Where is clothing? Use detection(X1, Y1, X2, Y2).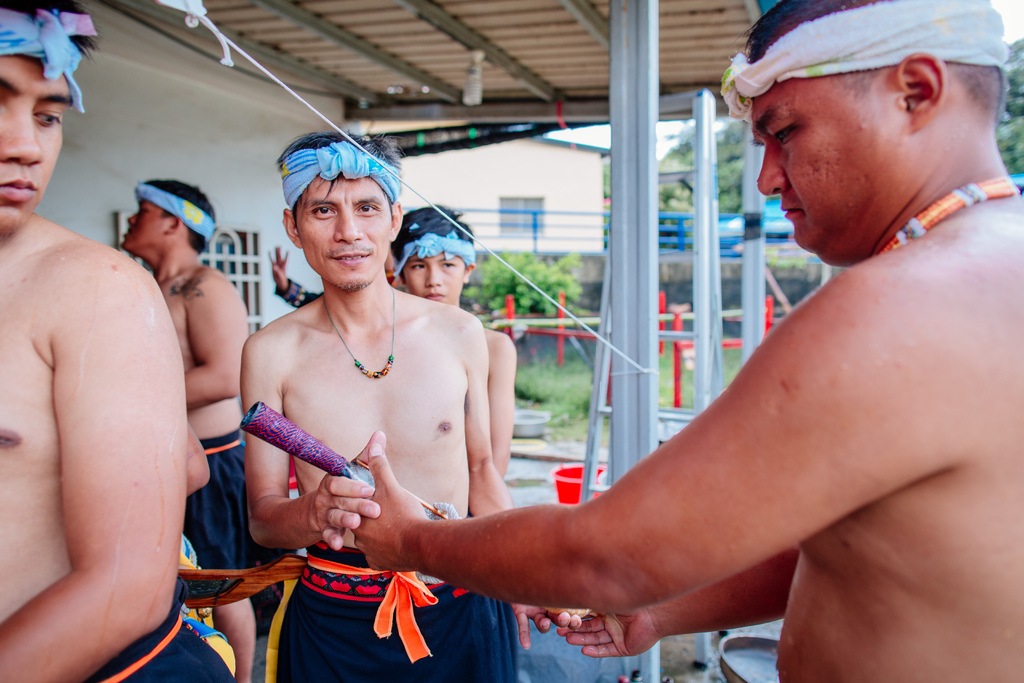
detection(717, 0, 1013, 134).
